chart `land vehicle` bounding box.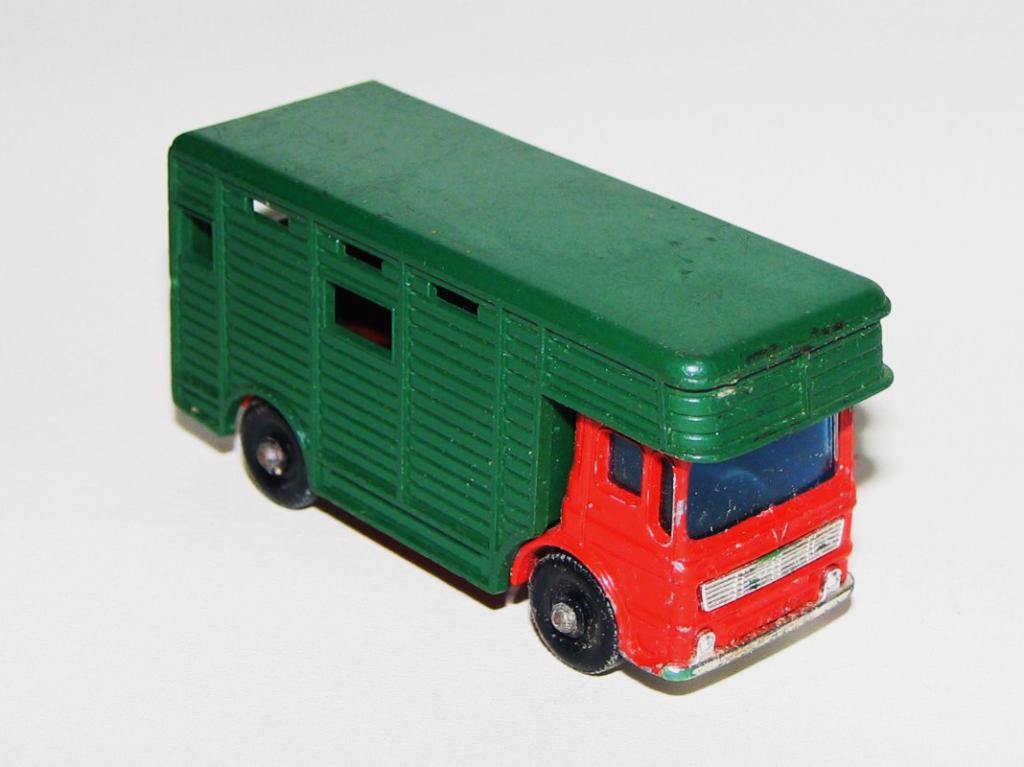
Charted: 204:71:908:710.
